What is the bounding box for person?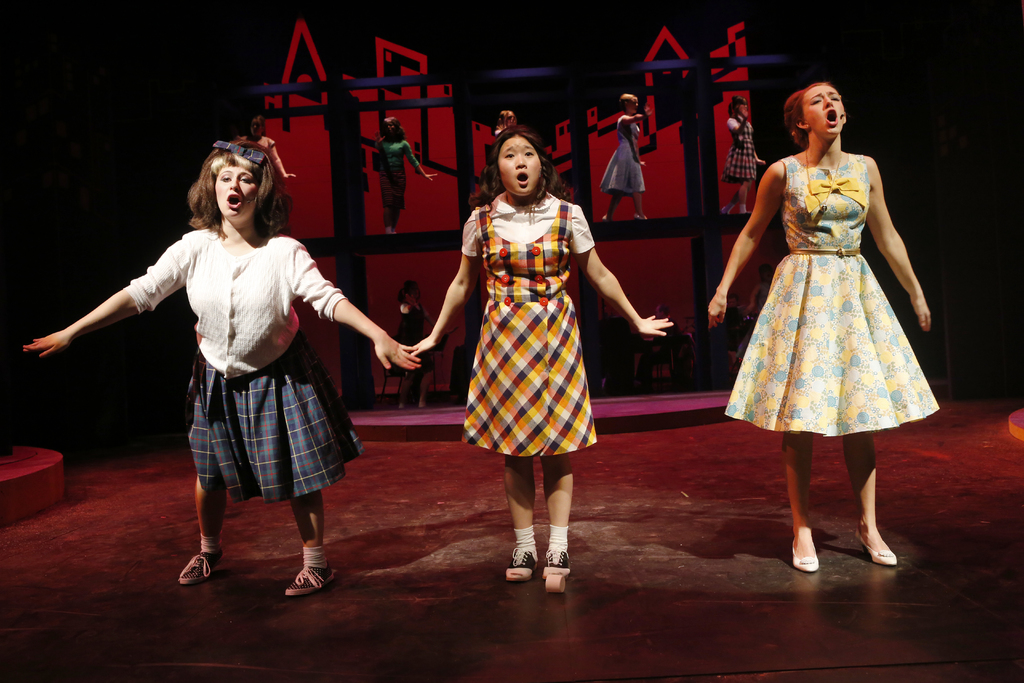
(719, 93, 766, 217).
